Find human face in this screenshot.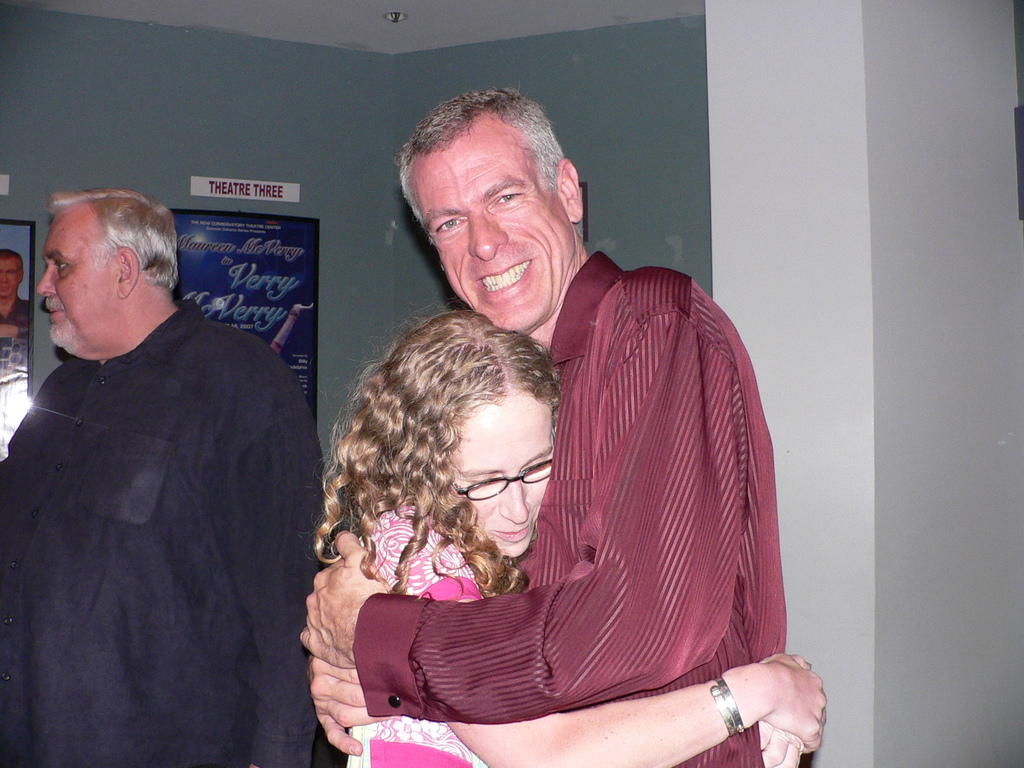
The bounding box for human face is x1=38, y1=202, x2=123, y2=357.
